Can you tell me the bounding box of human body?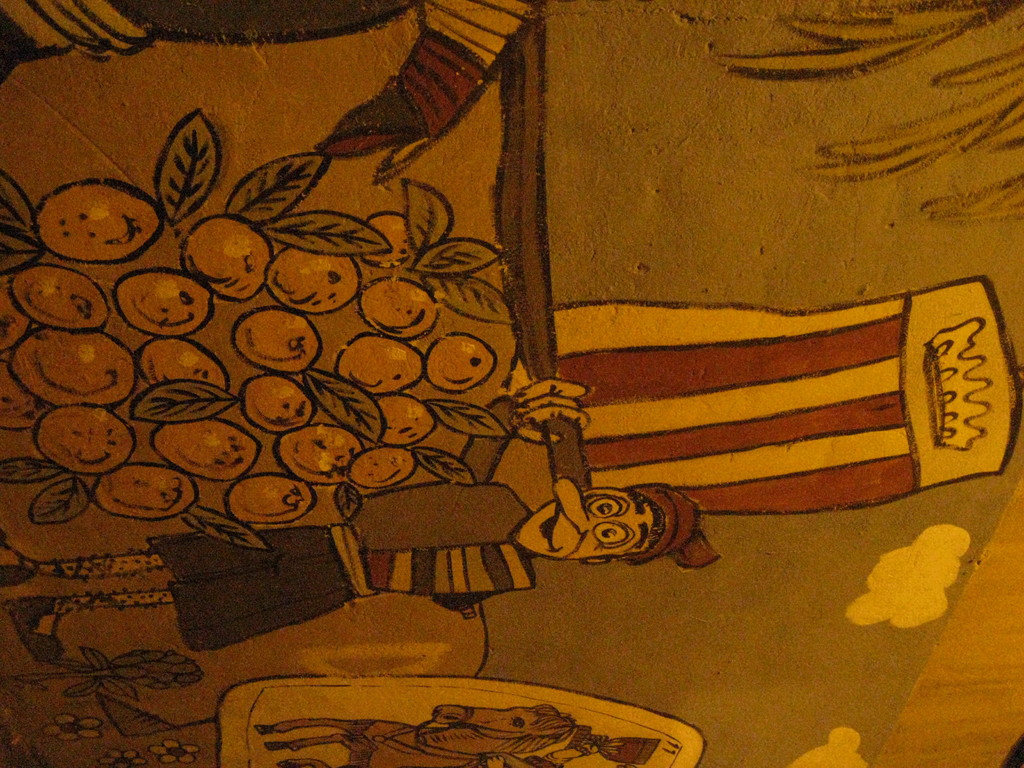
[0, 372, 712, 666].
